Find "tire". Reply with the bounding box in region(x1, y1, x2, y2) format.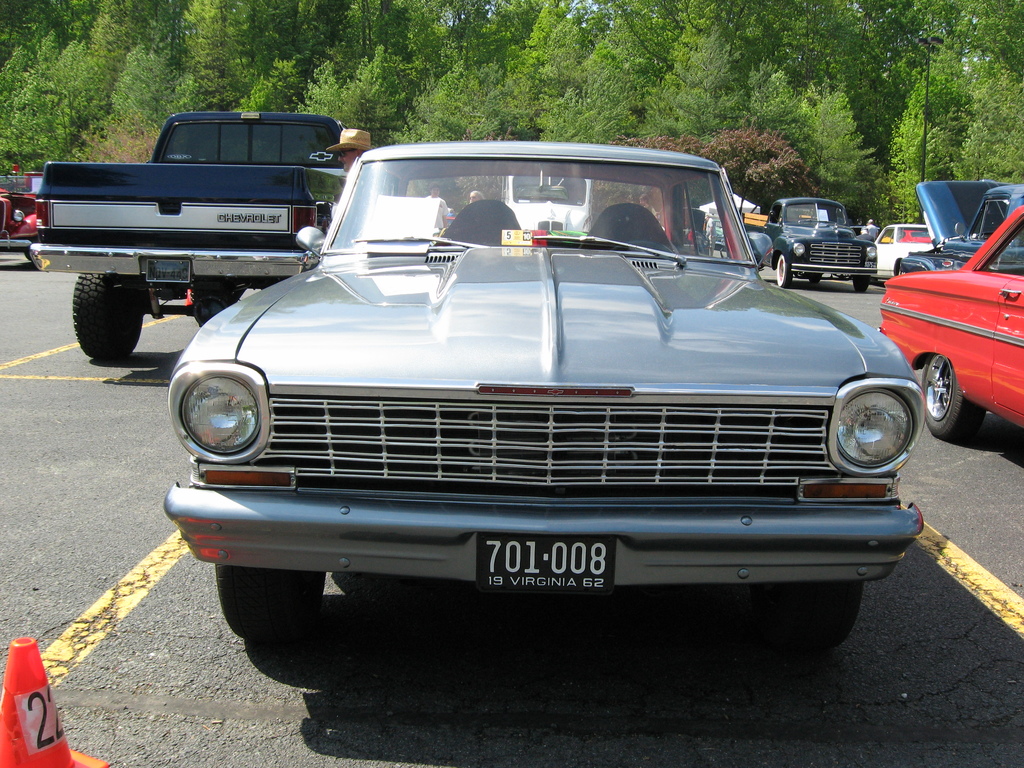
region(808, 277, 824, 290).
